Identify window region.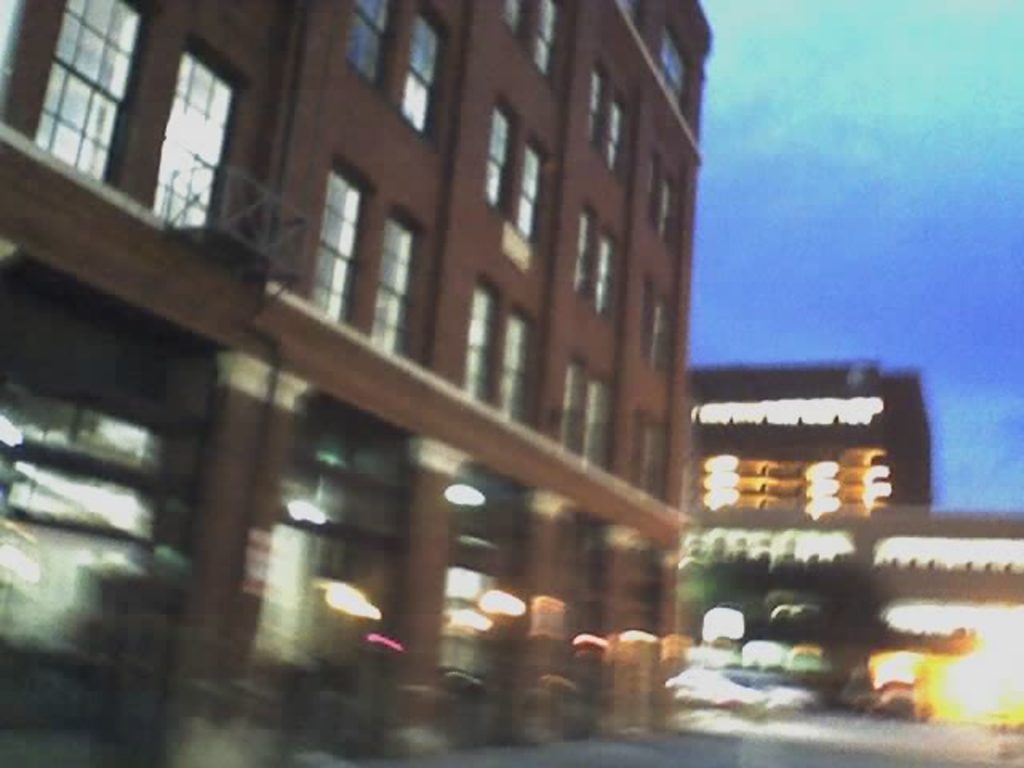
Region: locate(458, 270, 506, 406).
